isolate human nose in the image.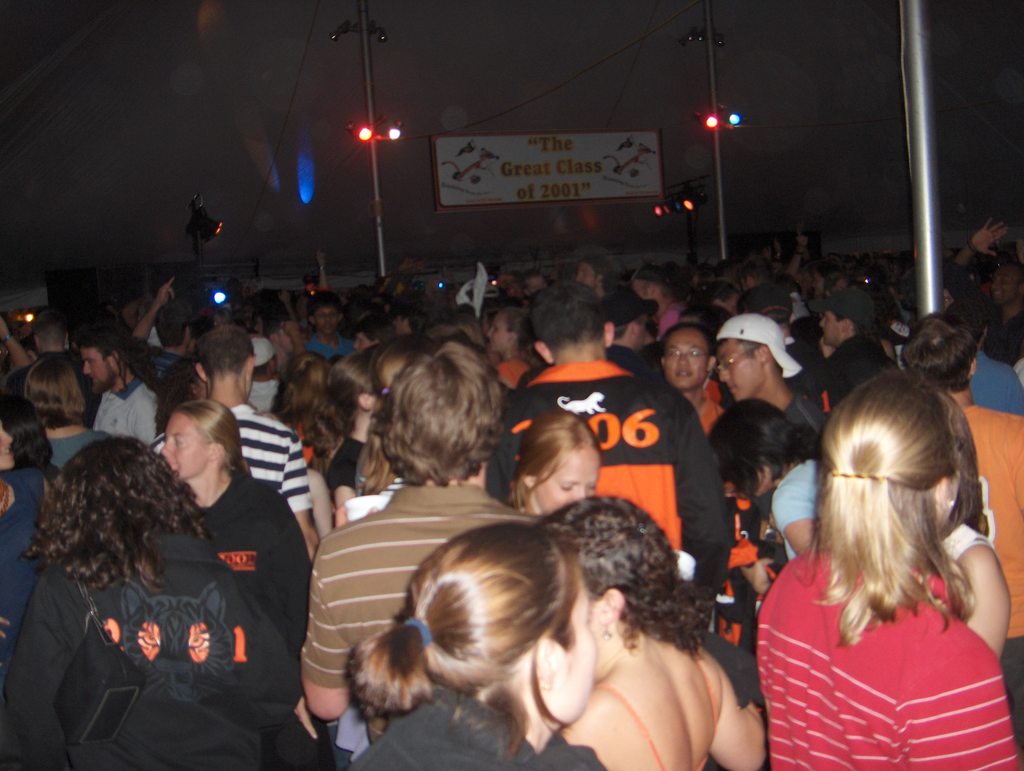
Isolated region: 83/362/90/375.
